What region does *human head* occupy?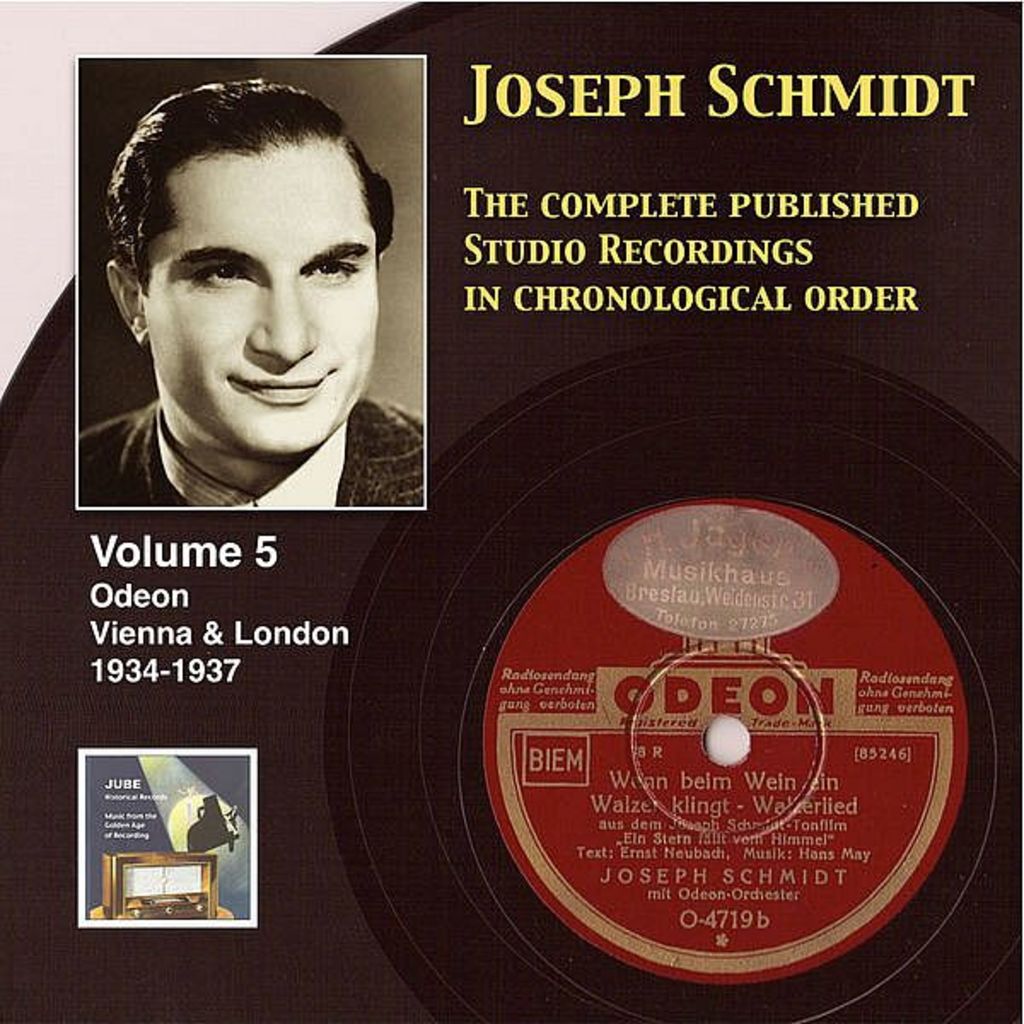
box=[106, 70, 399, 457].
